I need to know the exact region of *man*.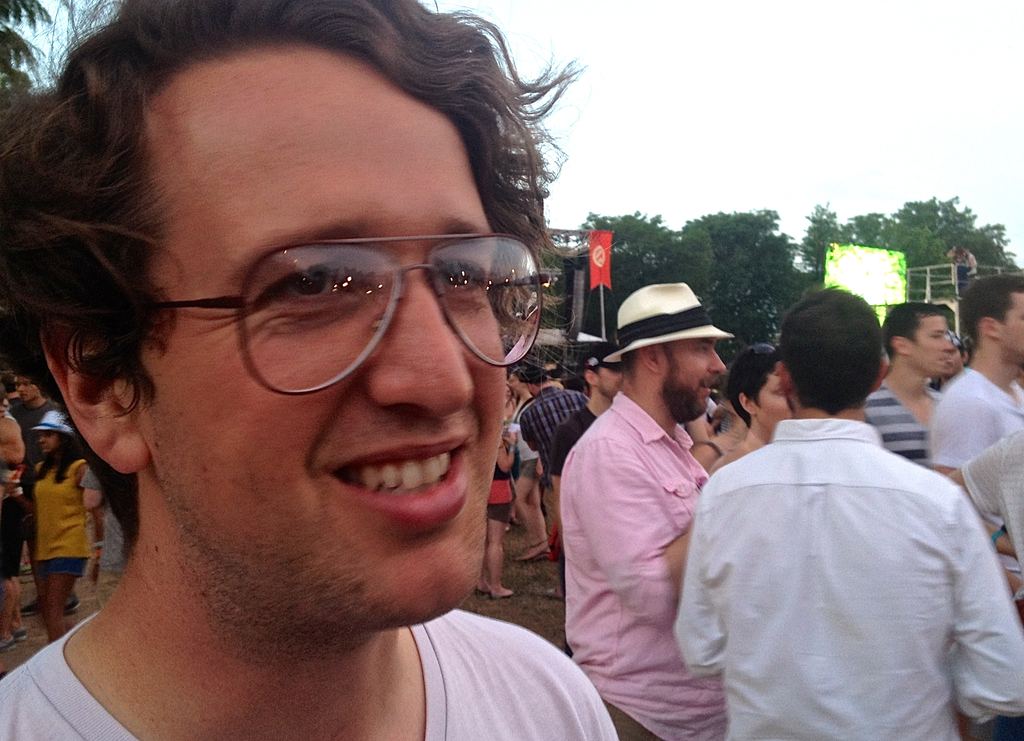
Region: [x1=856, y1=307, x2=958, y2=474].
